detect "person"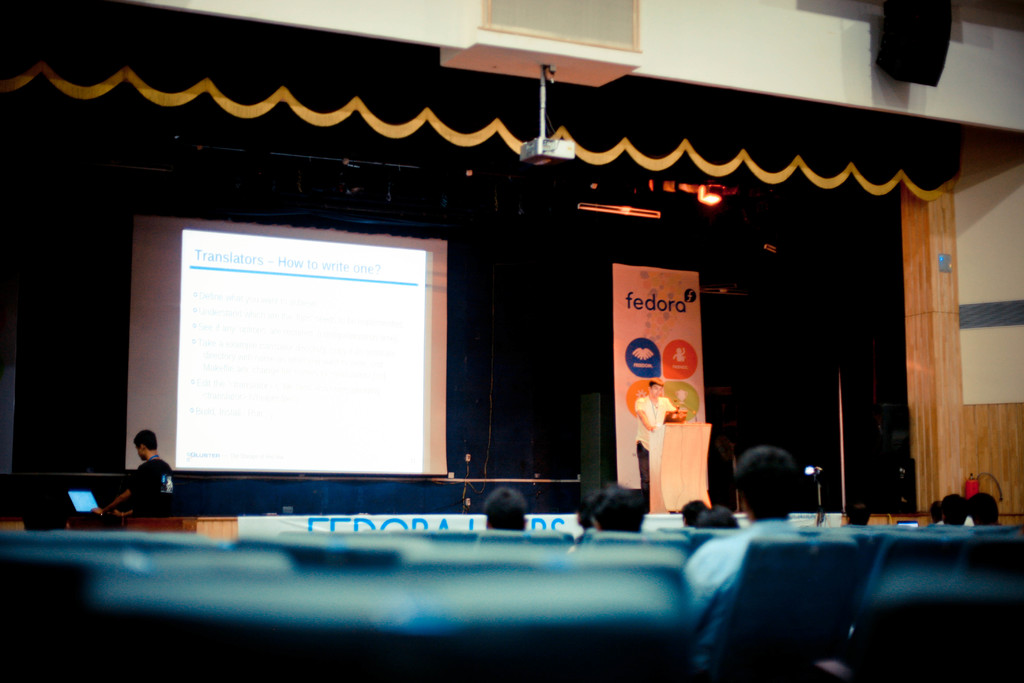
596,482,648,529
